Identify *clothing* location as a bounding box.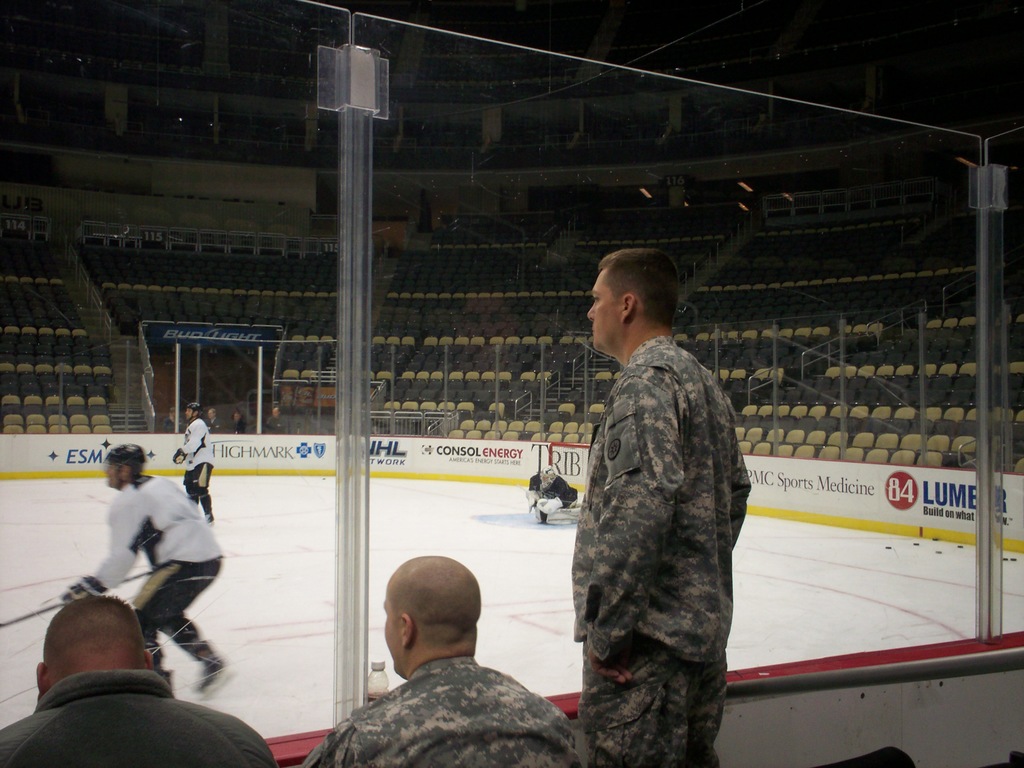
rect(546, 275, 761, 749).
